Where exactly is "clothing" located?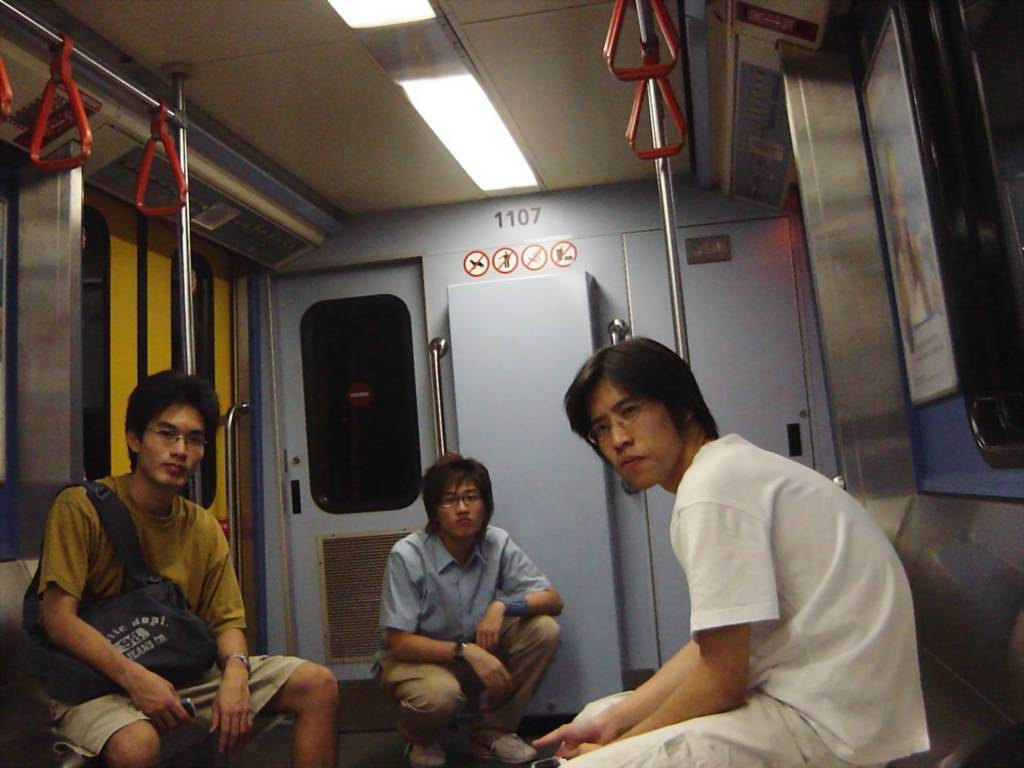
Its bounding box is x1=39, y1=438, x2=260, y2=746.
